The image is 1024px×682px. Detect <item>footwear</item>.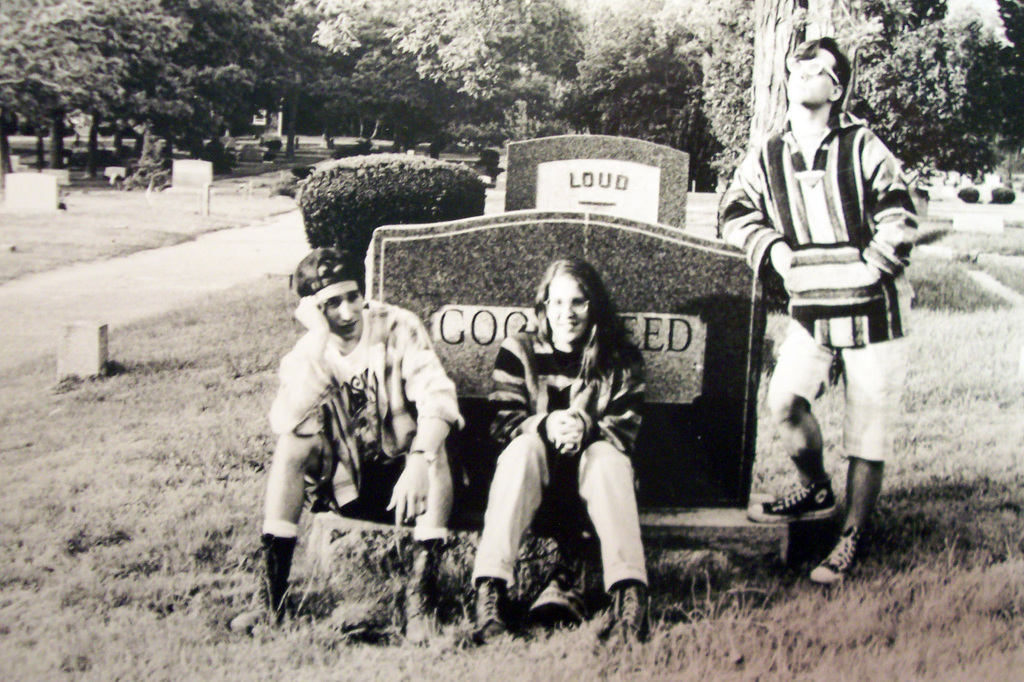
Detection: (225, 537, 299, 634).
